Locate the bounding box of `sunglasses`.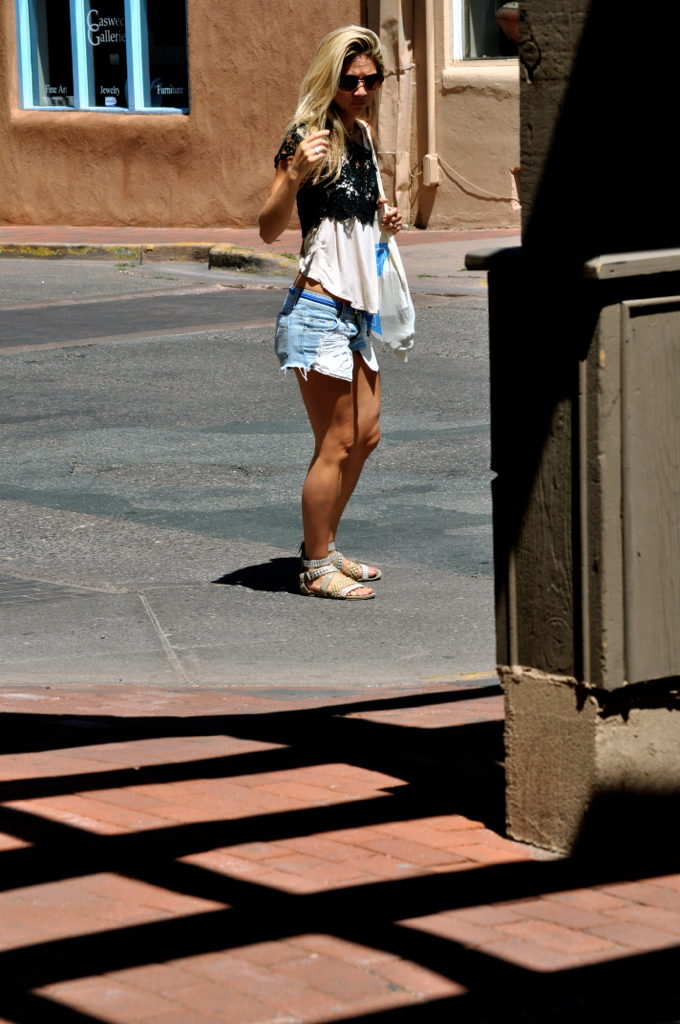
Bounding box: x1=337 y1=74 x2=385 y2=93.
